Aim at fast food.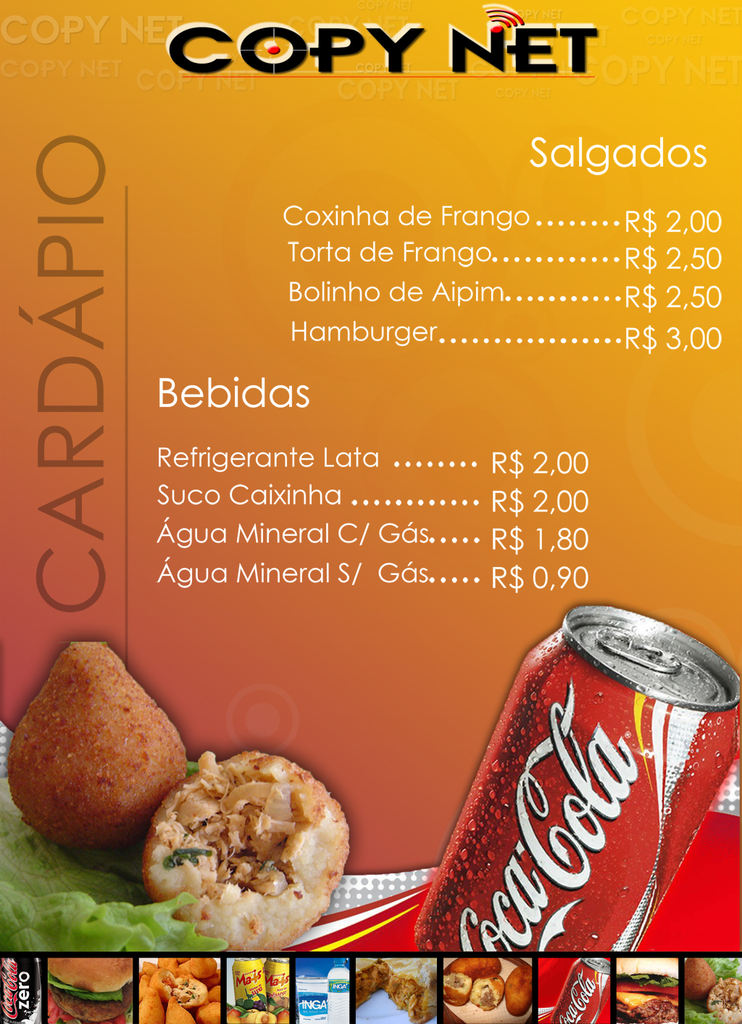
Aimed at locate(108, 739, 351, 932).
